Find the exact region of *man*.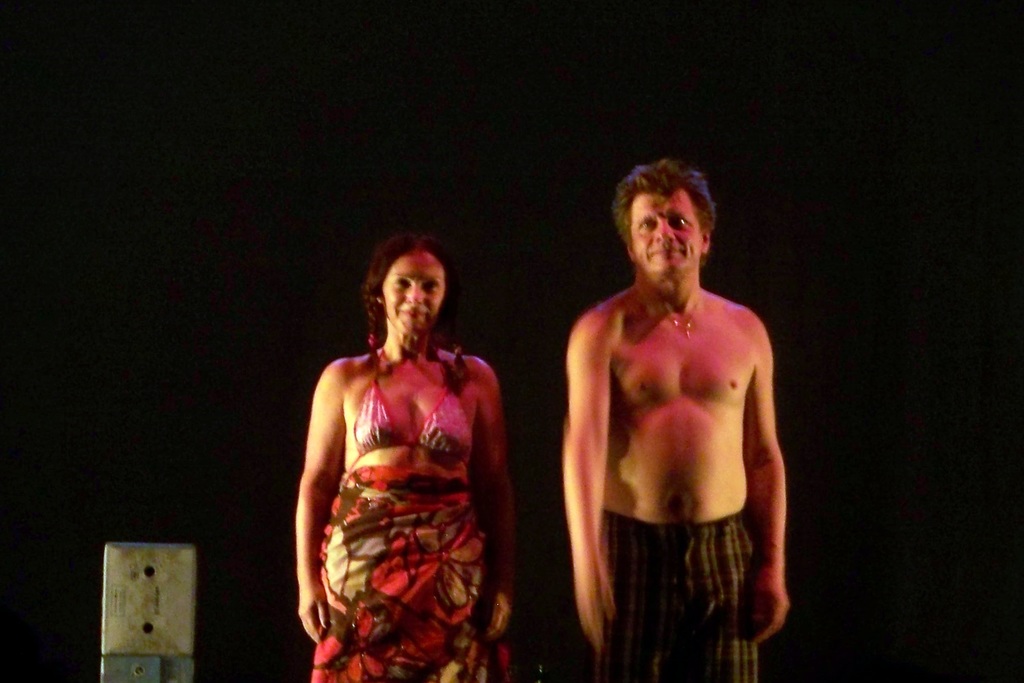
Exact region: box(543, 165, 797, 682).
